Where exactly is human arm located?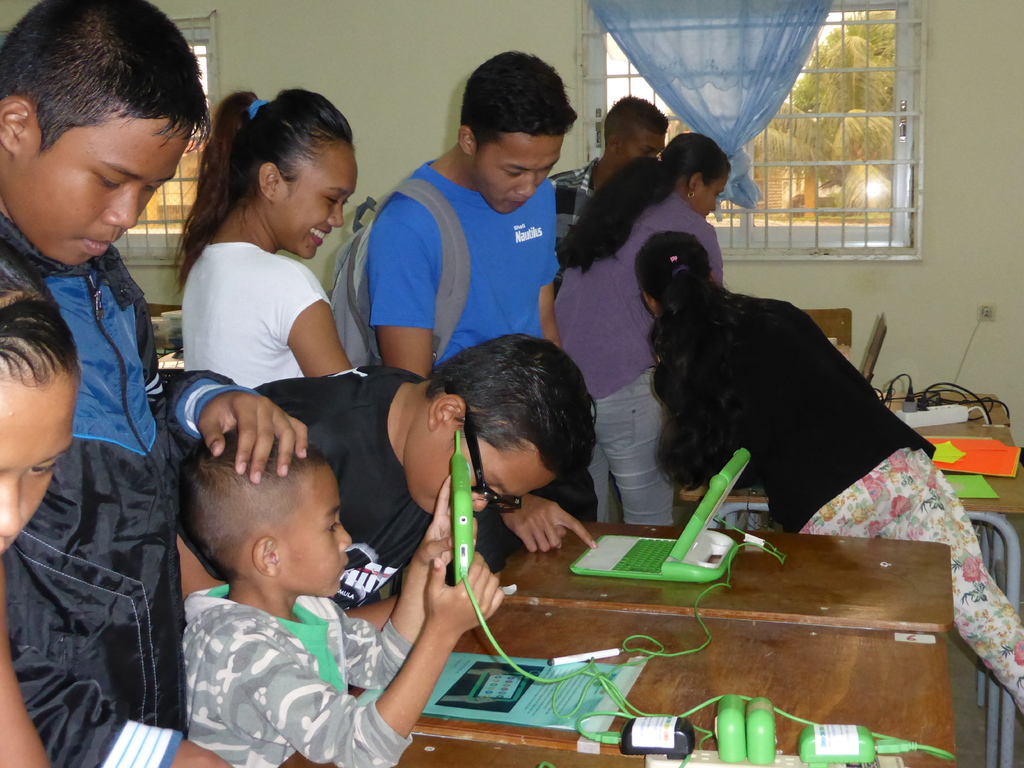
Its bounding box is 170, 365, 309, 485.
